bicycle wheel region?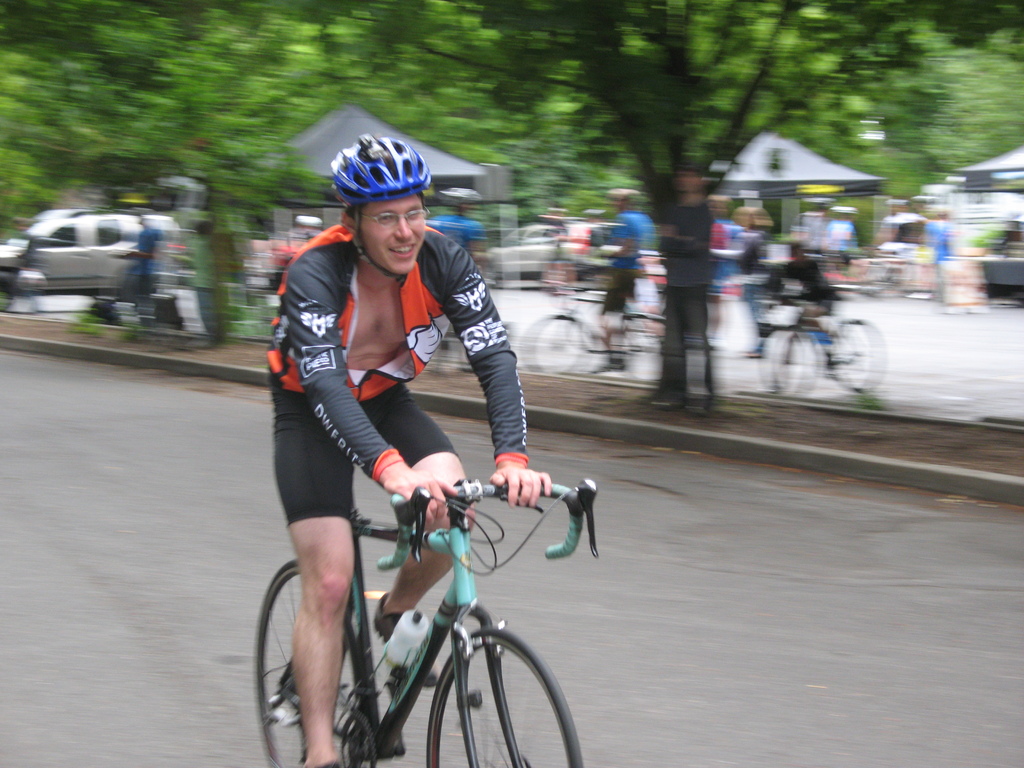
rect(427, 628, 584, 767)
